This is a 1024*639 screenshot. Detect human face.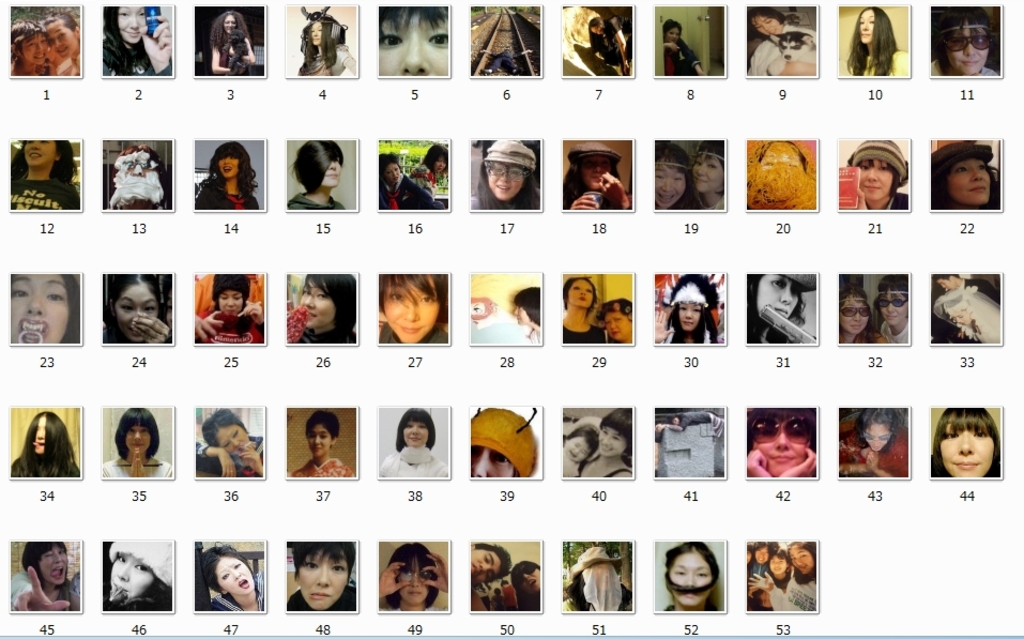
[left=943, top=26, right=990, bottom=71].
